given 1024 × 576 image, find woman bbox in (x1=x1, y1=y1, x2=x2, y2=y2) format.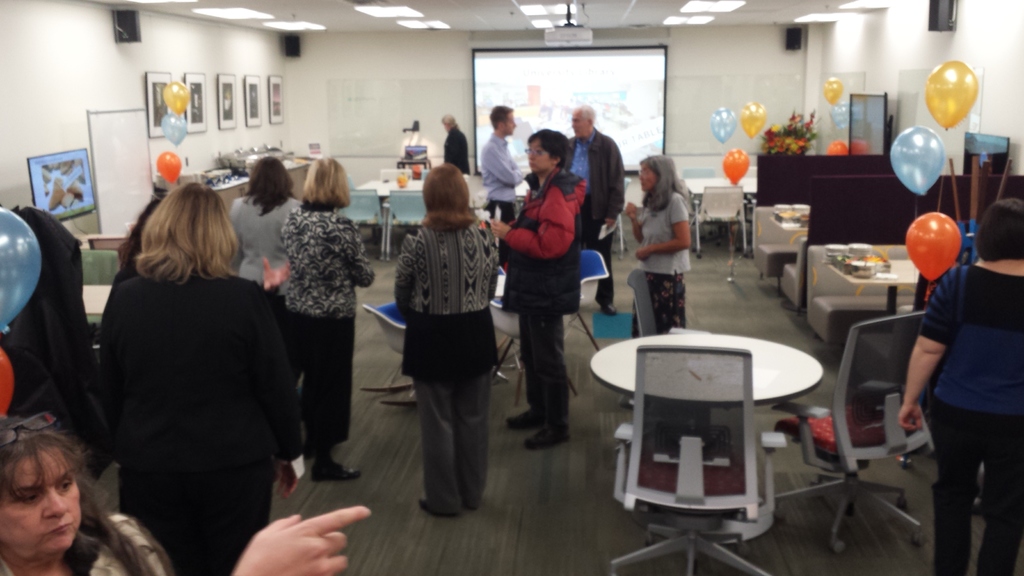
(x1=278, y1=155, x2=374, y2=487).
